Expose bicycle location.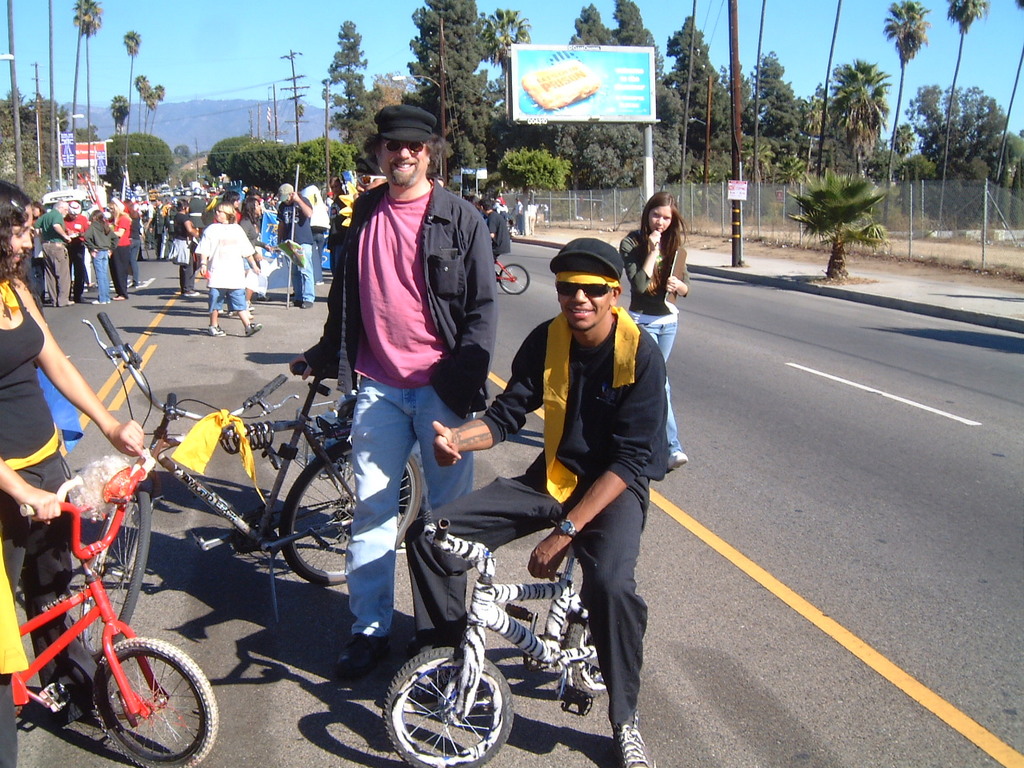
Exposed at <bbox>9, 448, 221, 767</bbox>.
